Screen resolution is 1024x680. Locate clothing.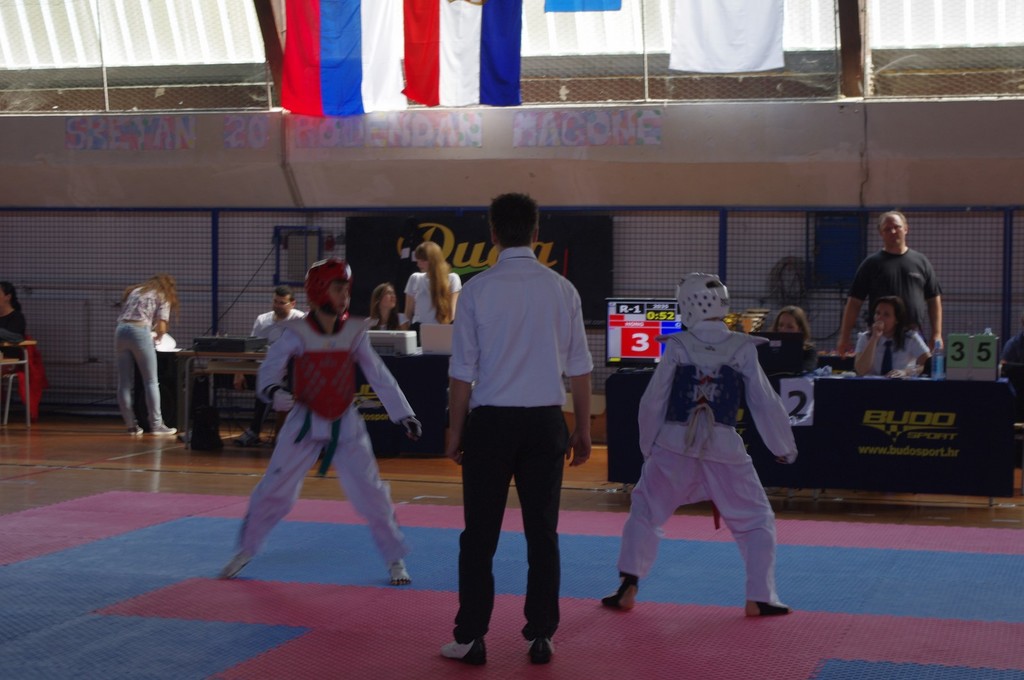
pyautogui.locateOnScreen(1, 313, 25, 348).
